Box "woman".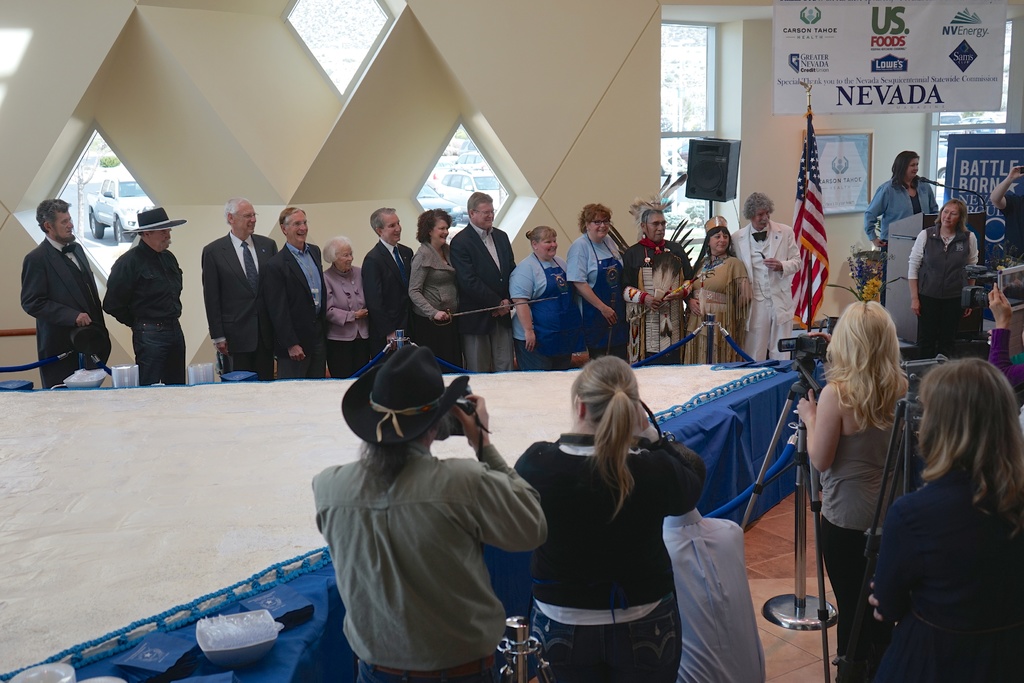
x1=405, y1=208, x2=464, y2=377.
